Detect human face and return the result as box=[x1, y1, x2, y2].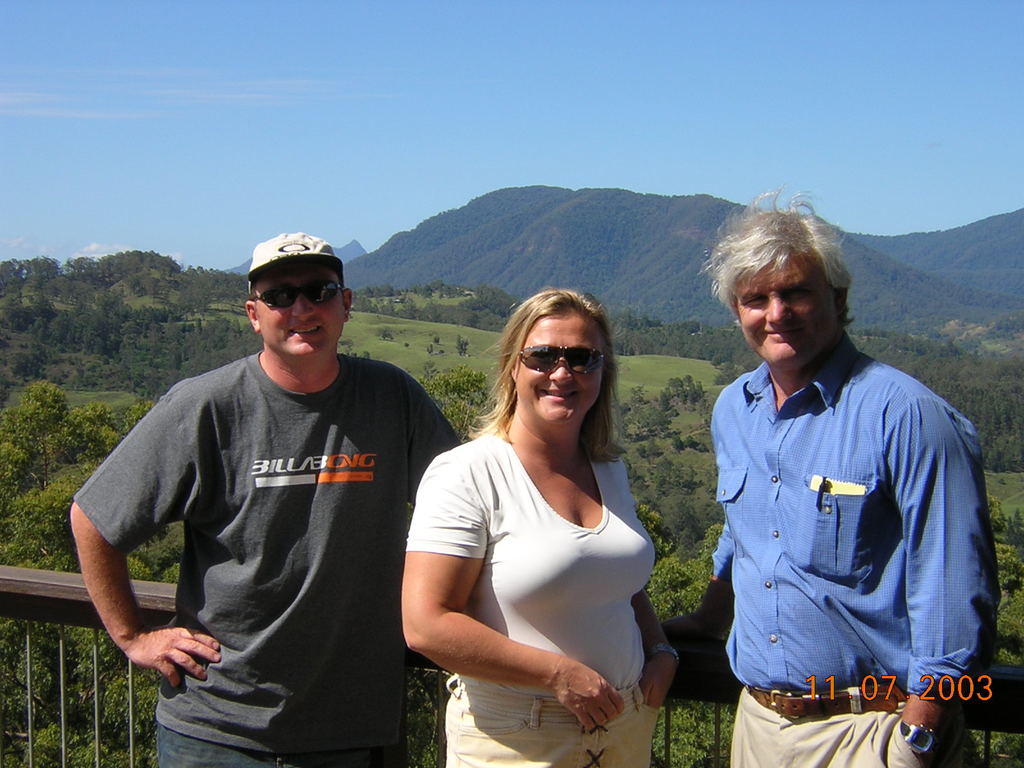
box=[254, 259, 346, 359].
